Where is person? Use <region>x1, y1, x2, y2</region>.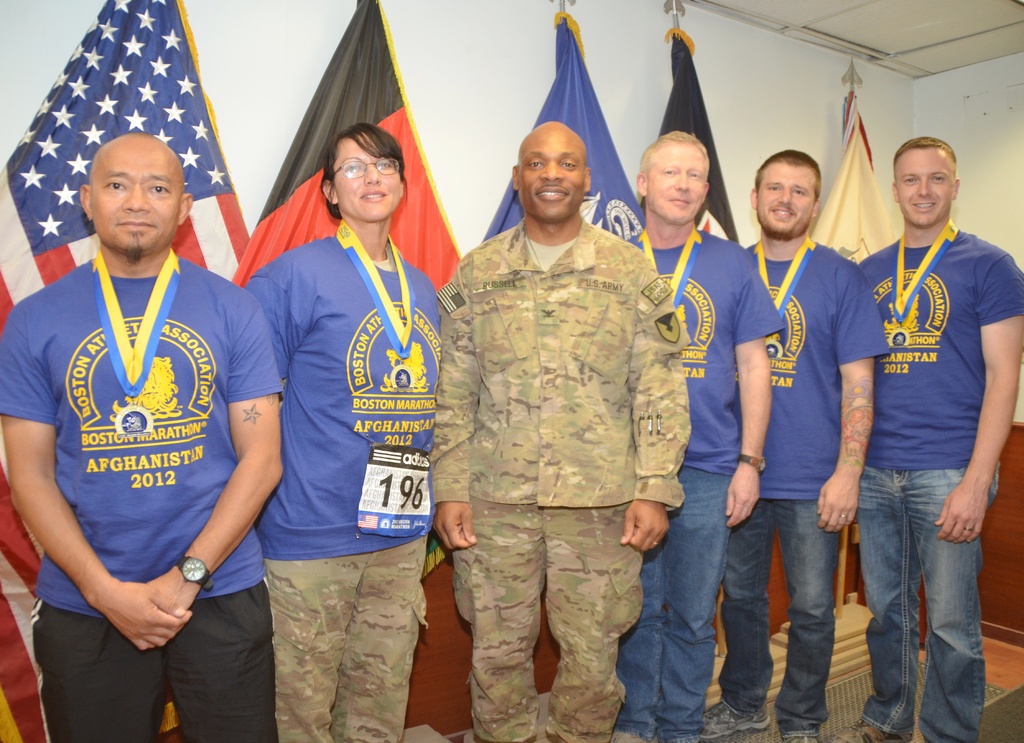
<region>864, 137, 1021, 742</region>.
